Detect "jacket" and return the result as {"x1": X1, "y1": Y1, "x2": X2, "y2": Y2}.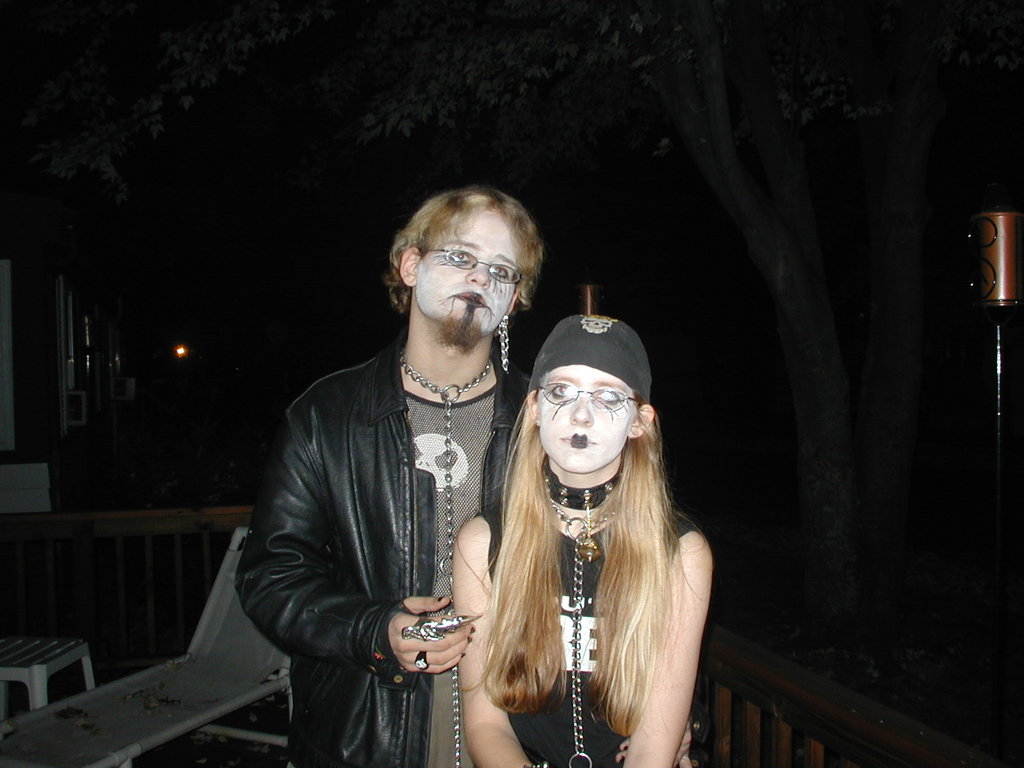
{"x1": 243, "y1": 280, "x2": 543, "y2": 767}.
